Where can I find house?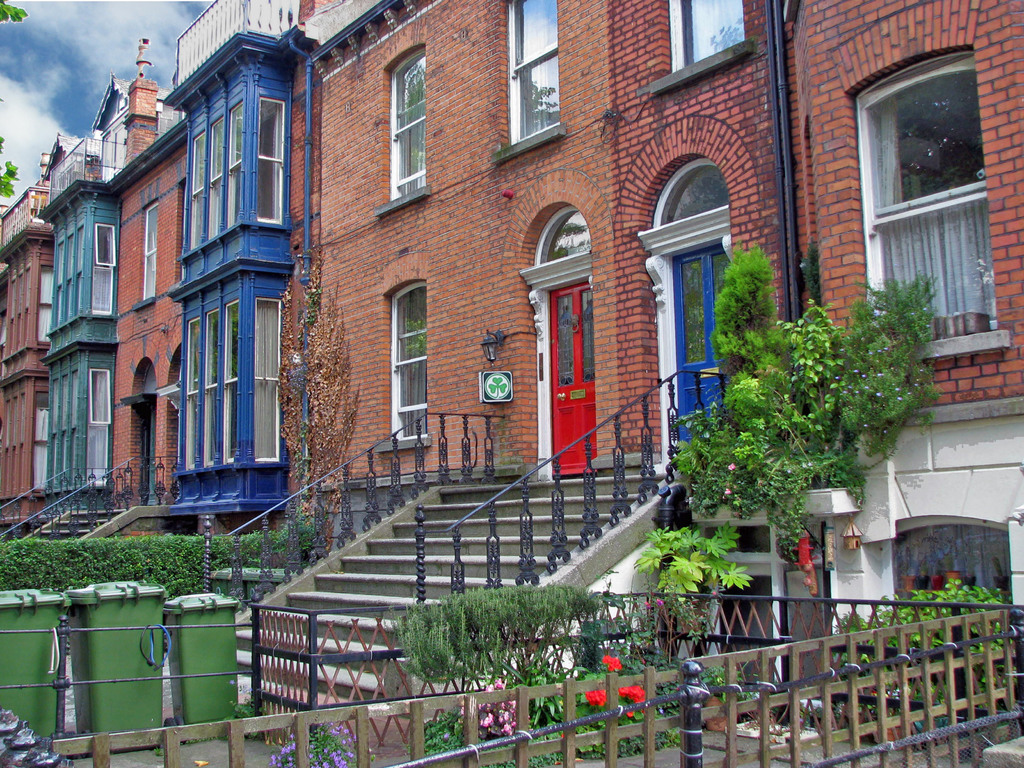
You can find it at (left=605, top=0, right=1023, bottom=460).
